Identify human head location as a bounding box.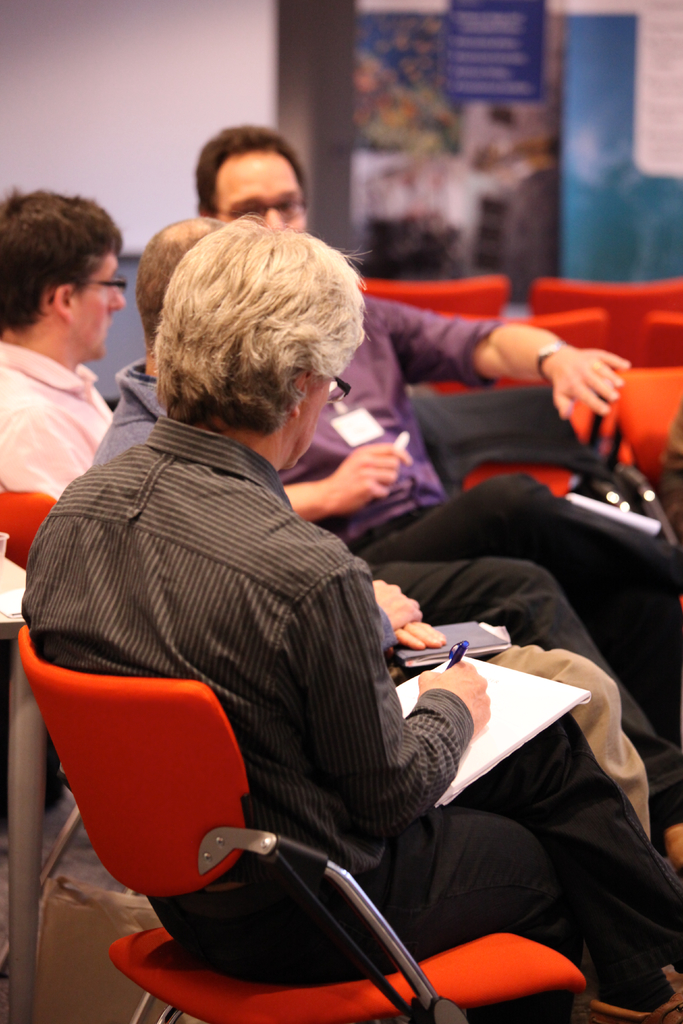
bbox=[193, 127, 306, 233].
